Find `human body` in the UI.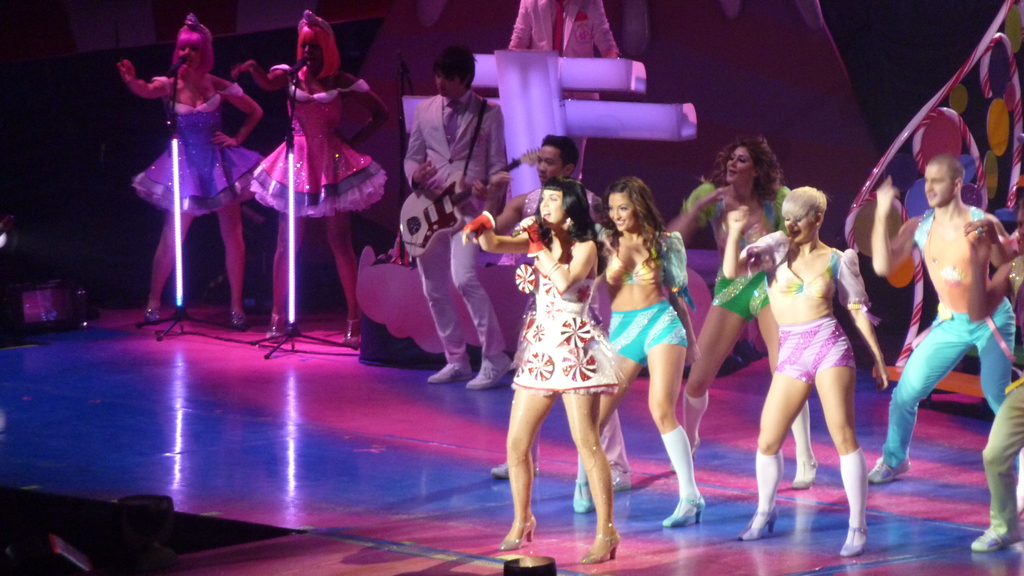
UI element at {"left": 222, "top": 67, "right": 390, "bottom": 353}.
